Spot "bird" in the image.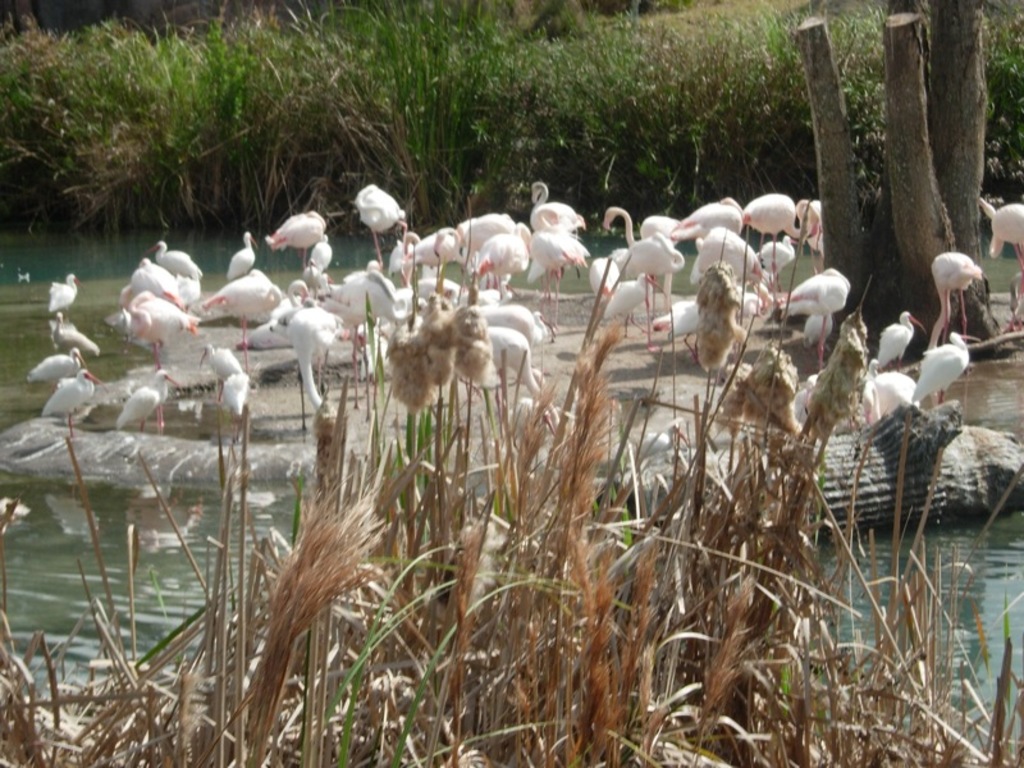
"bird" found at pyautogui.locateOnScreen(45, 307, 108, 360).
